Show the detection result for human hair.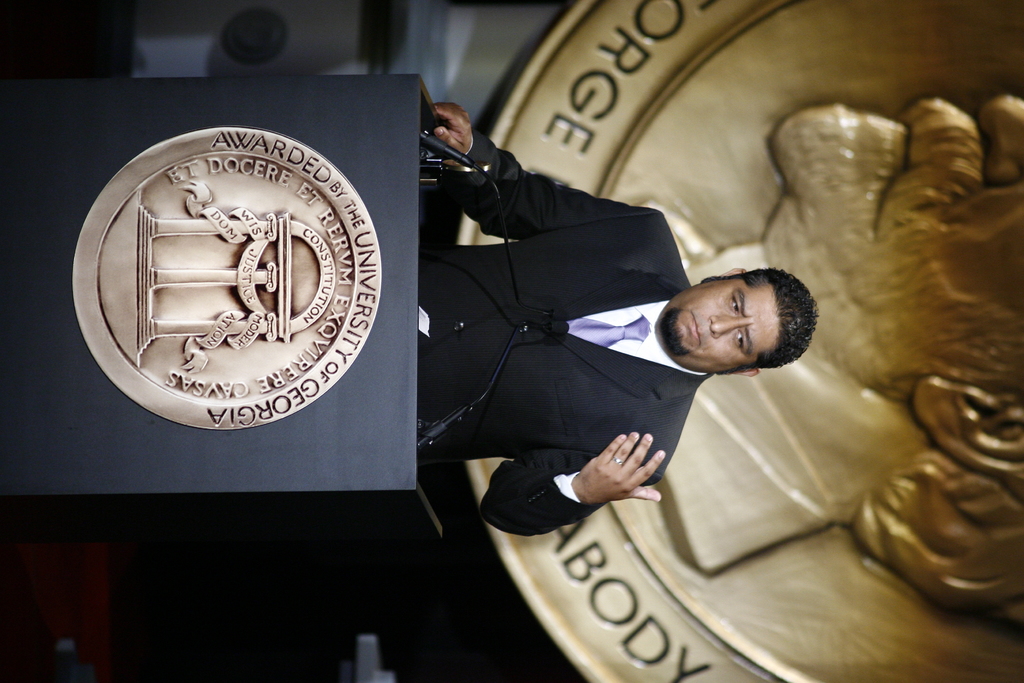
{"x1": 715, "y1": 264, "x2": 820, "y2": 372}.
